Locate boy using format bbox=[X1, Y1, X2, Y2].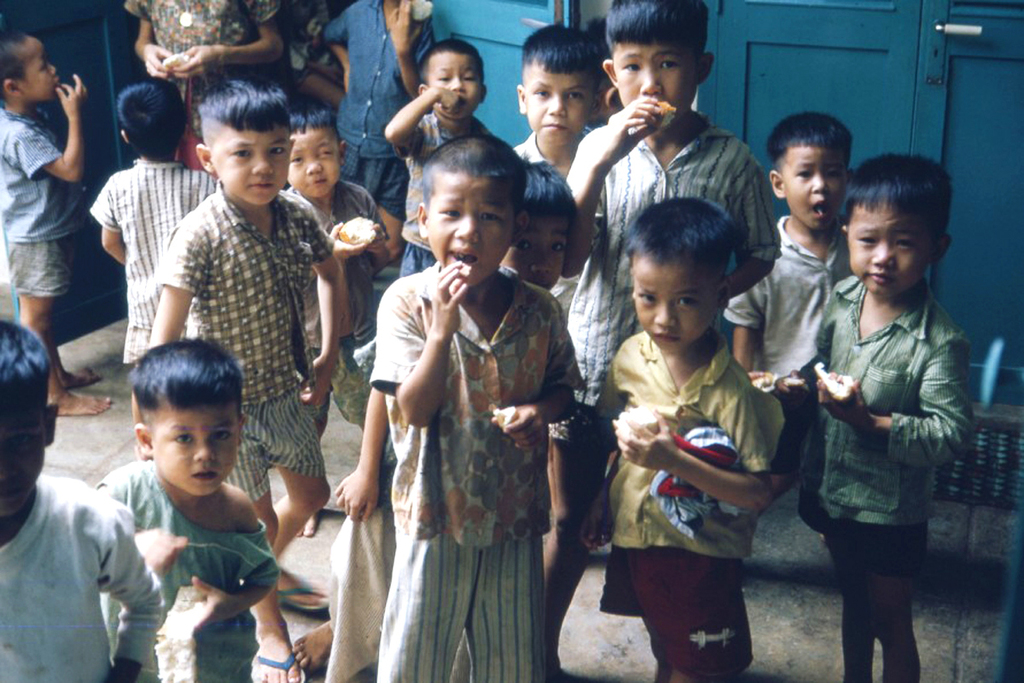
bbox=[568, 178, 785, 682].
